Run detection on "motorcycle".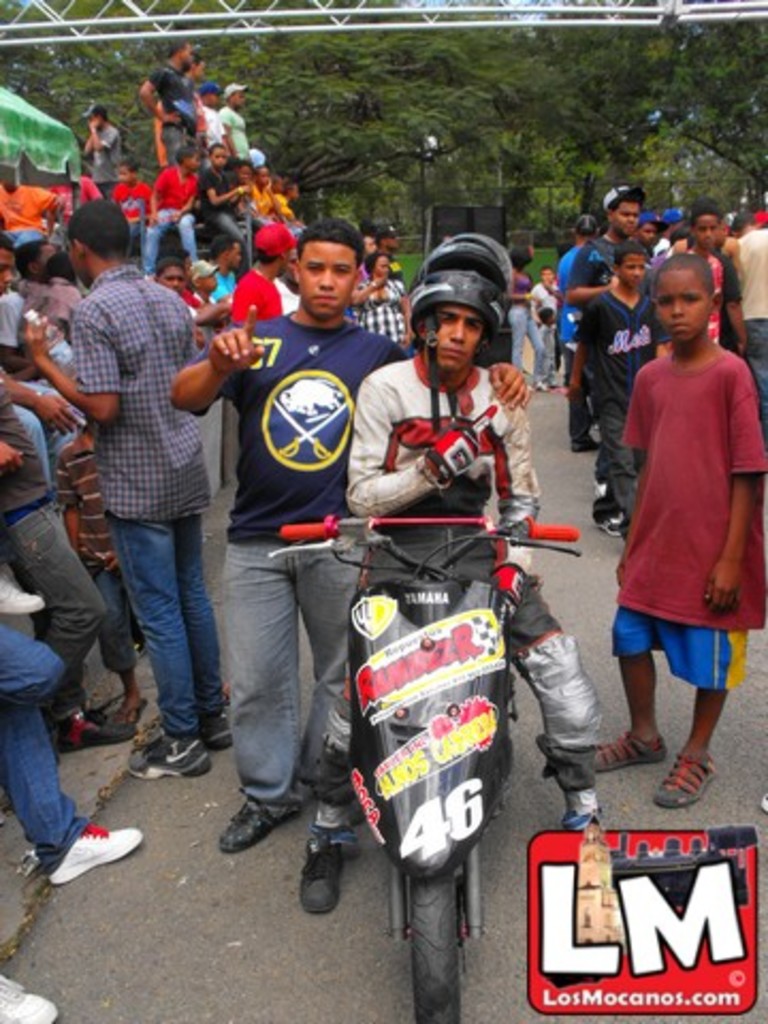
Result: region(269, 518, 576, 1022).
